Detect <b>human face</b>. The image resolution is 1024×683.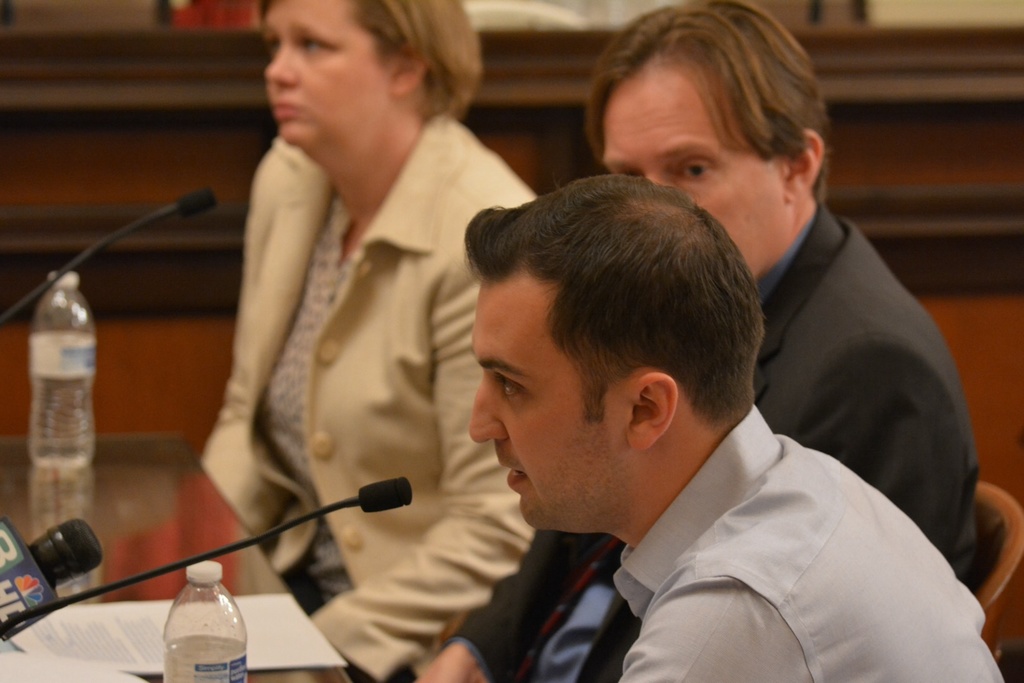
(470, 290, 607, 530).
